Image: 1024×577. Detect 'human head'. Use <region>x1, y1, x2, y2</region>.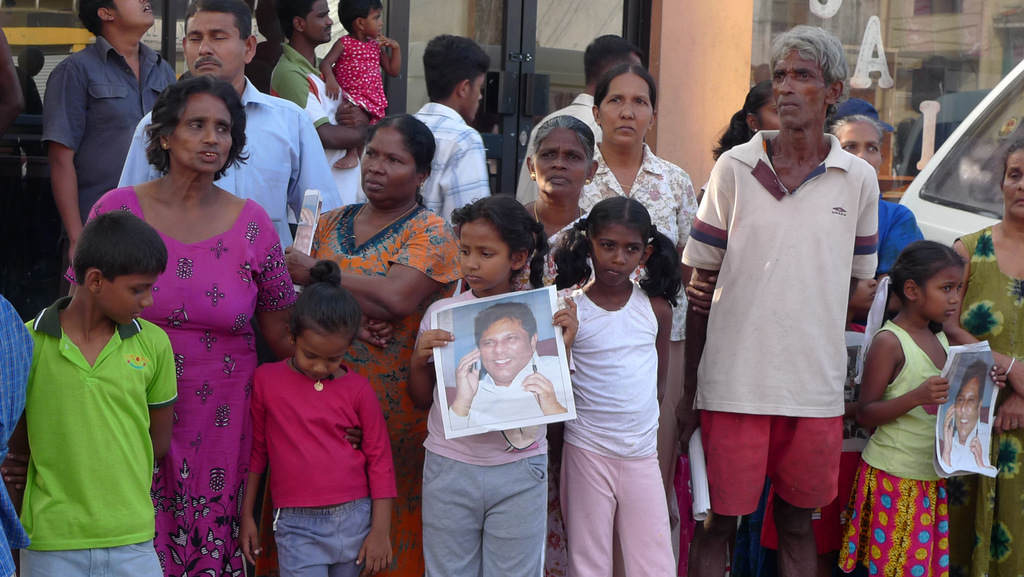
<region>830, 95, 894, 139</region>.
